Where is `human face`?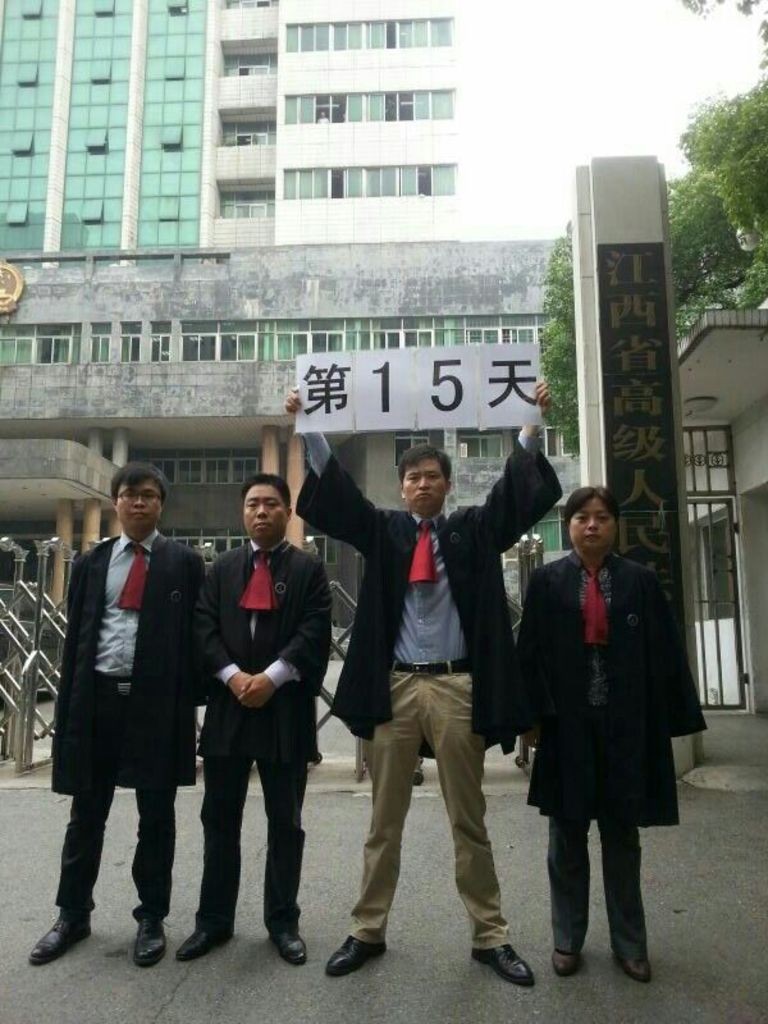
Rect(403, 461, 444, 517).
